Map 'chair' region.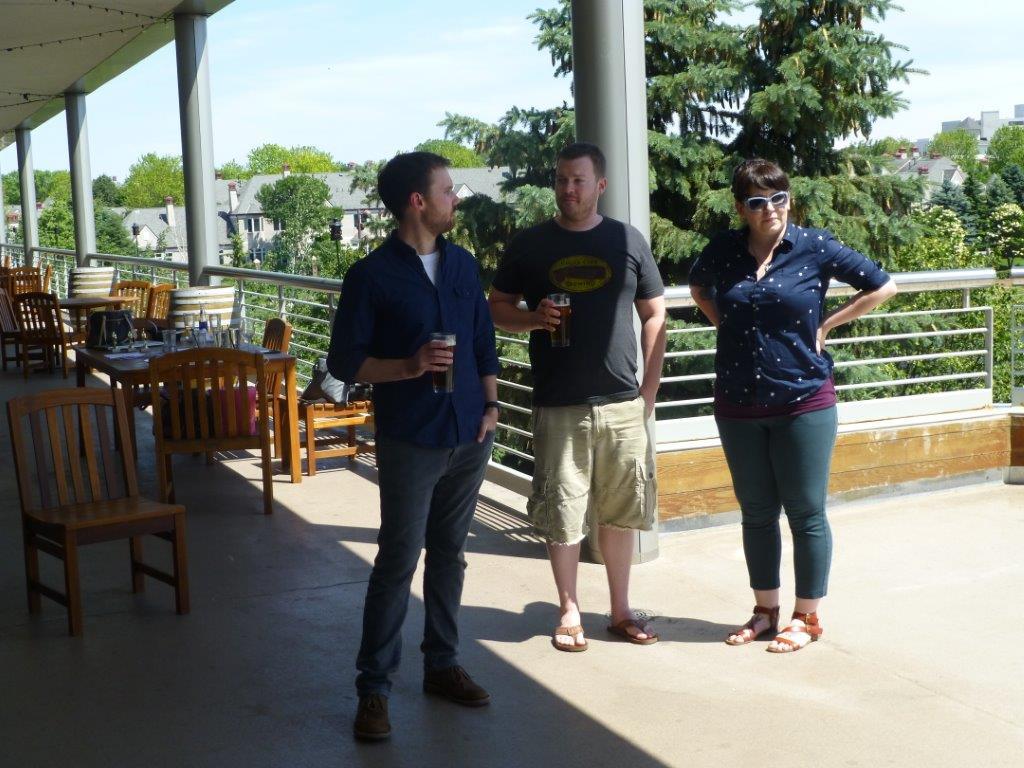
Mapped to (274, 394, 369, 475).
